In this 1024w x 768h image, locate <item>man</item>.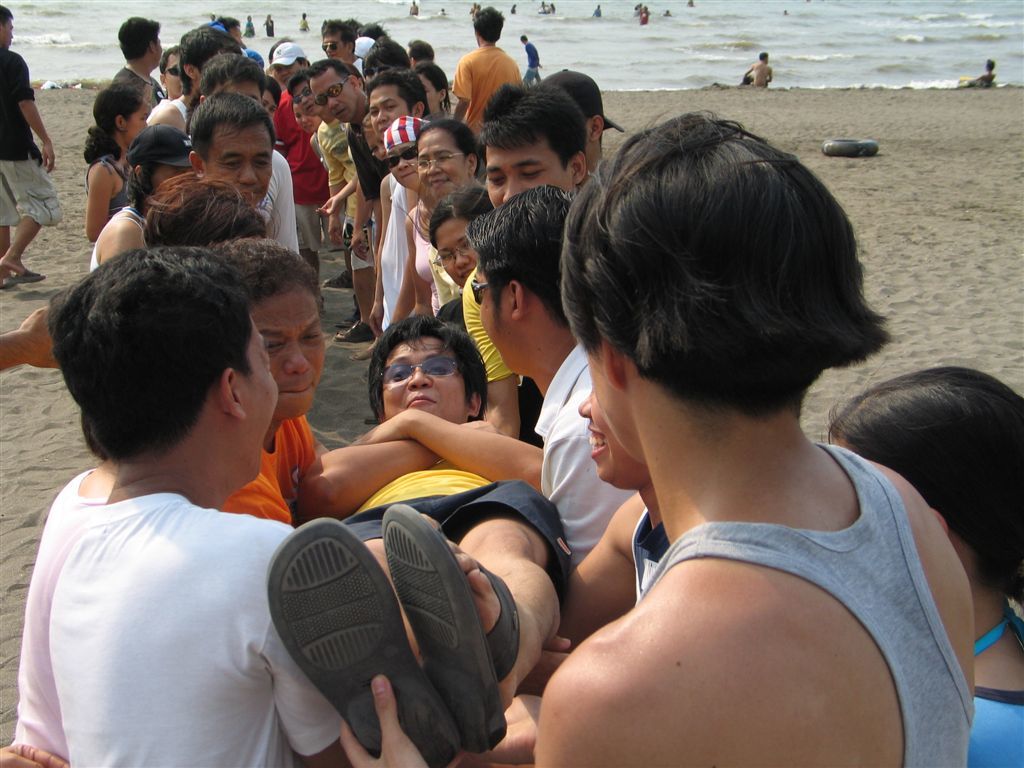
Bounding box: left=743, top=48, right=774, bottom=86.
